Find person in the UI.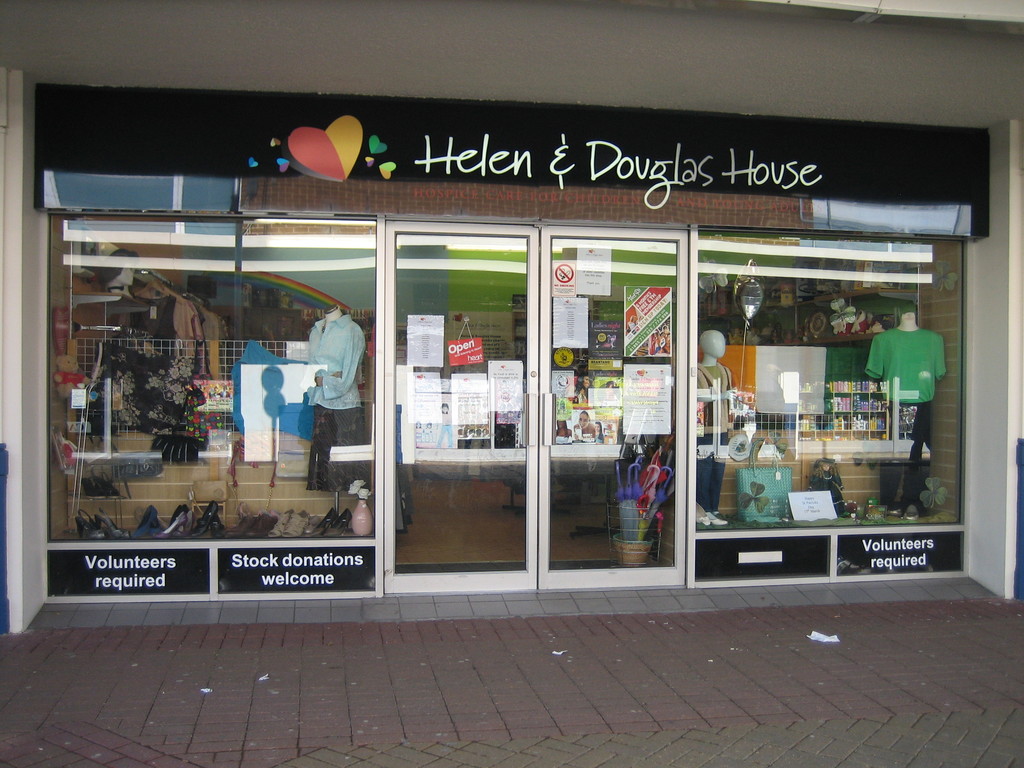
UI element at x1=436, y1=399, x2=454, y2=448.
